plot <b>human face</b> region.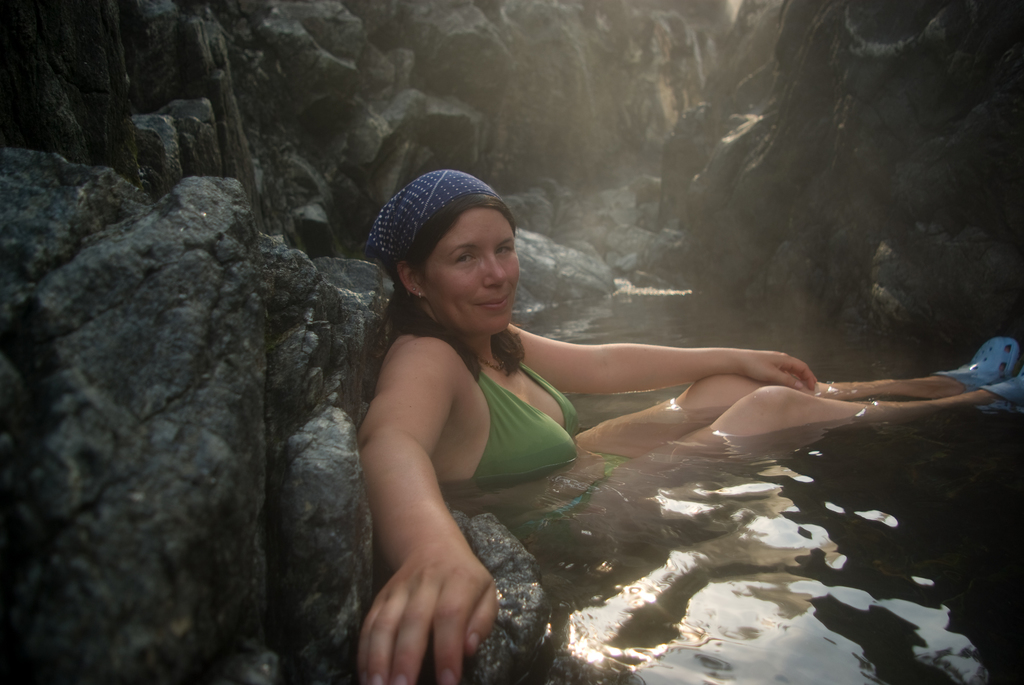
Plotted at (404, 209, 521, 329).
